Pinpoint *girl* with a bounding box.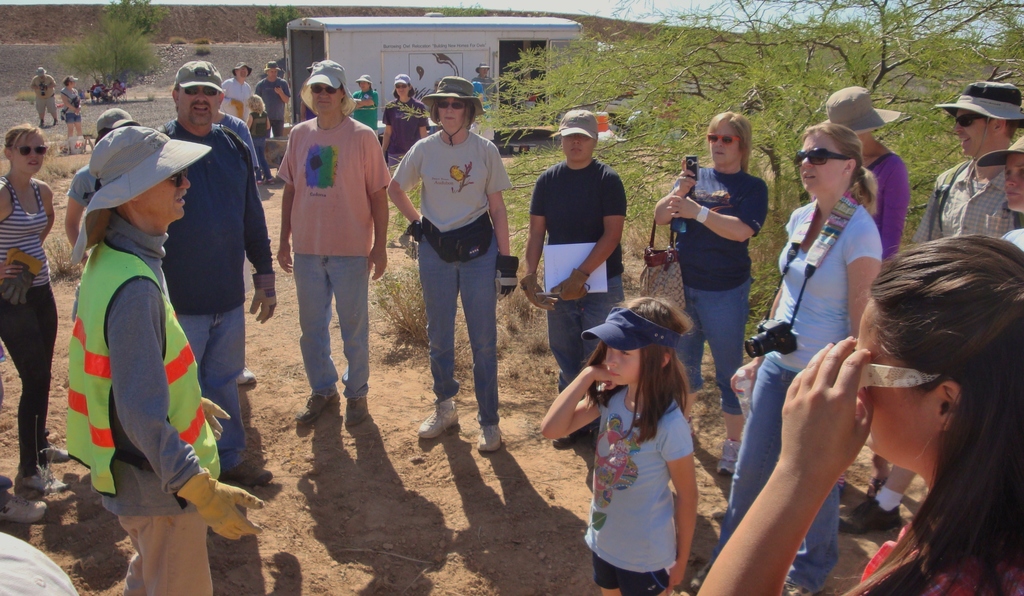
Rect(112, 76, 132, 100).
